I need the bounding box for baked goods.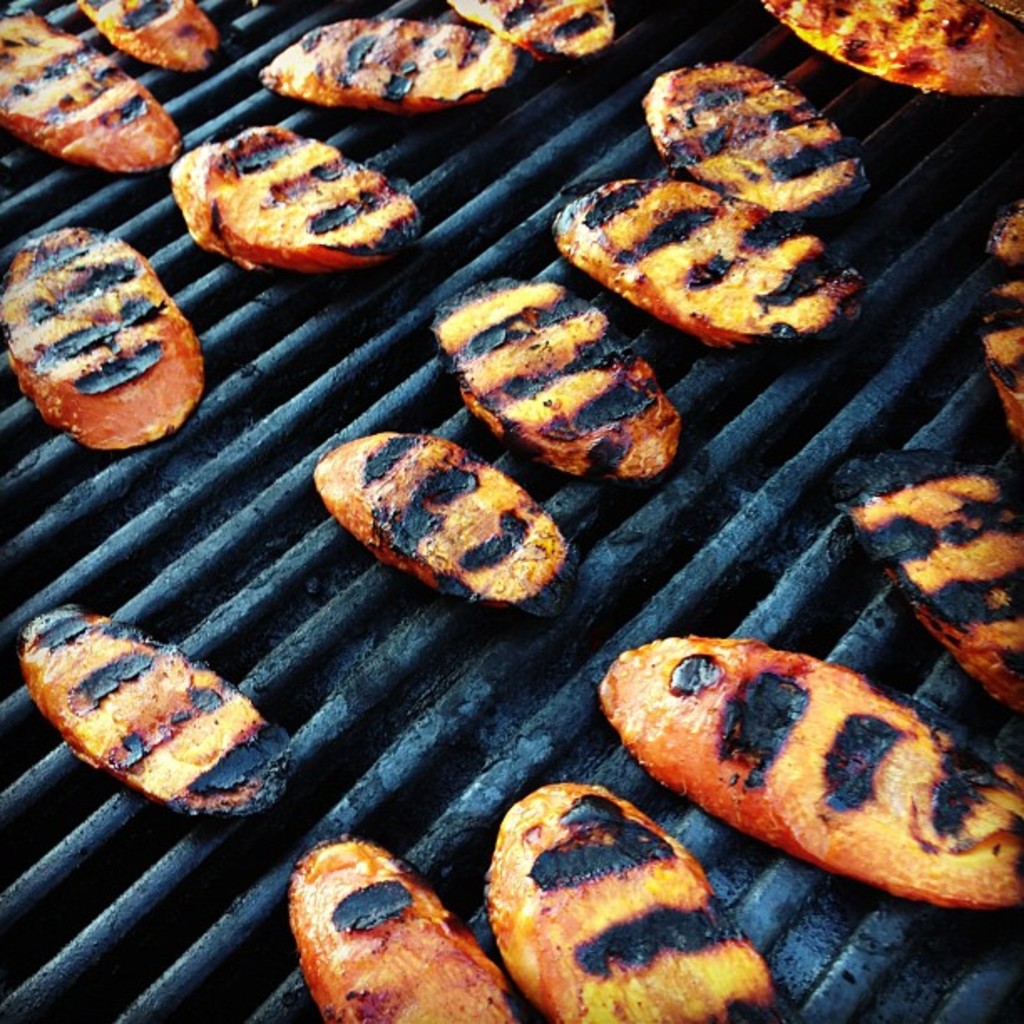
Here it is: box(259, 17, 529, 110).
